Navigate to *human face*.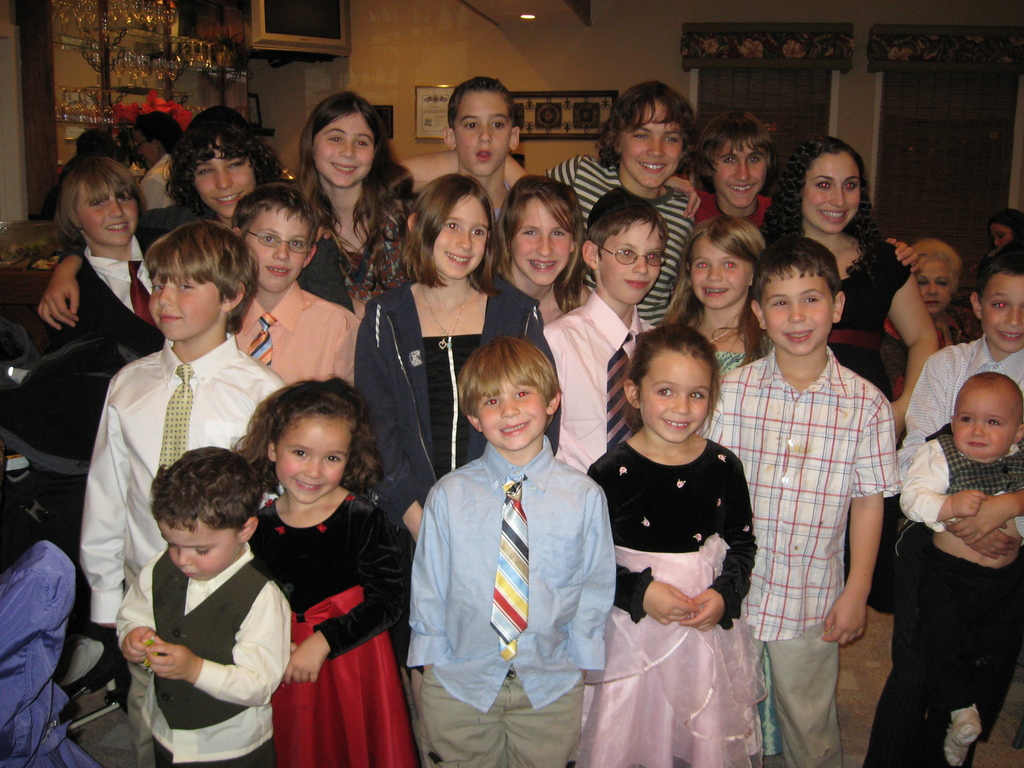
Navigation target: (x1=921, y1=259, x2=956, y2=308).
